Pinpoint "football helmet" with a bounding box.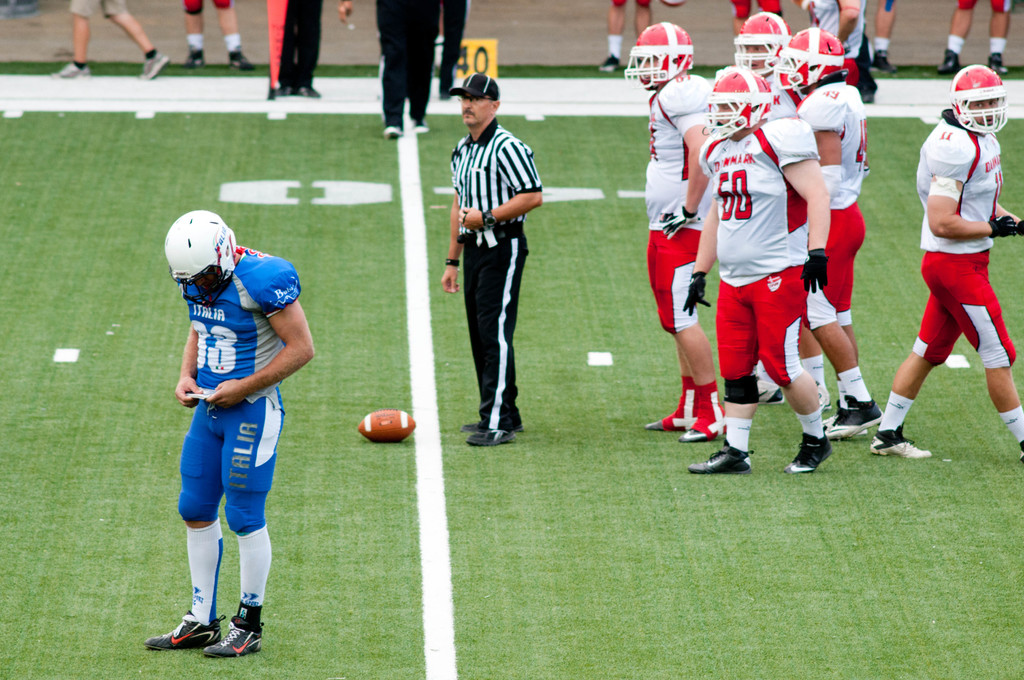
region(157, 209, 243, 311).
